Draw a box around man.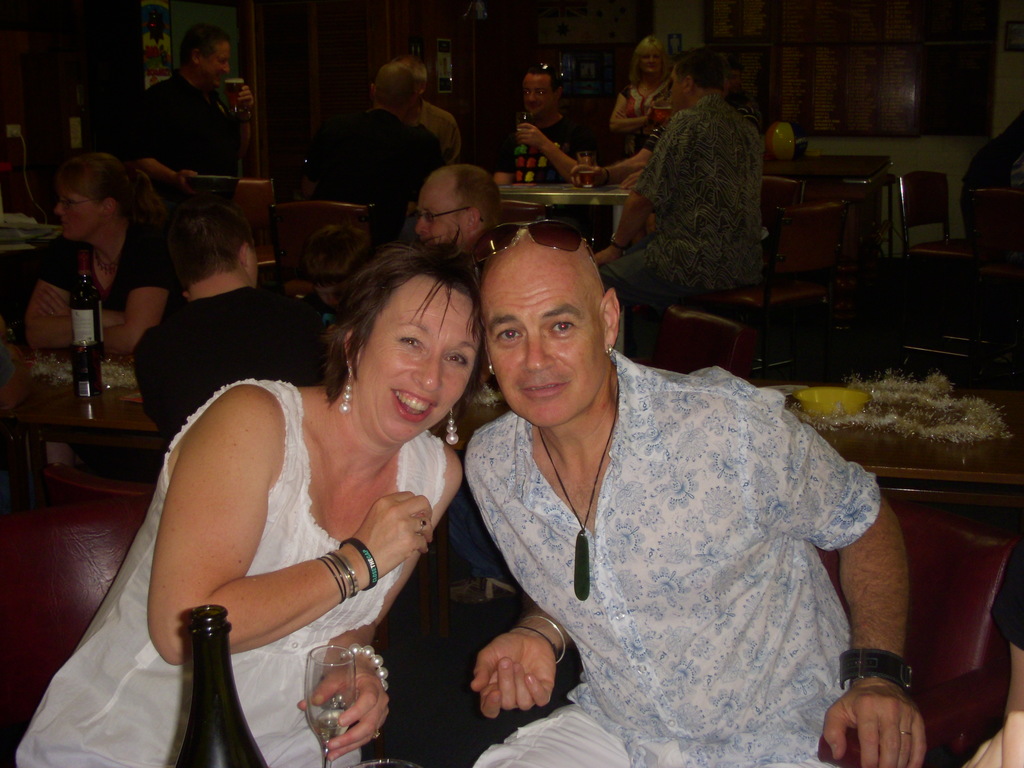
x1=403 y1=200 x2=895 y2=764.
